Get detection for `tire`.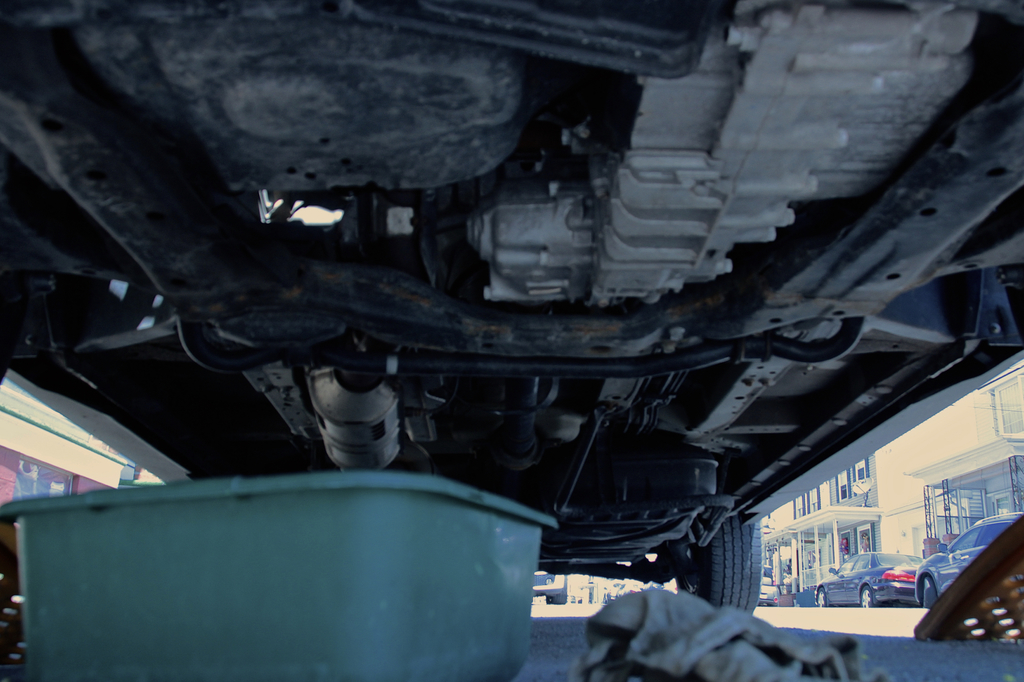
Detection: box(916, 575, 937, 603).
